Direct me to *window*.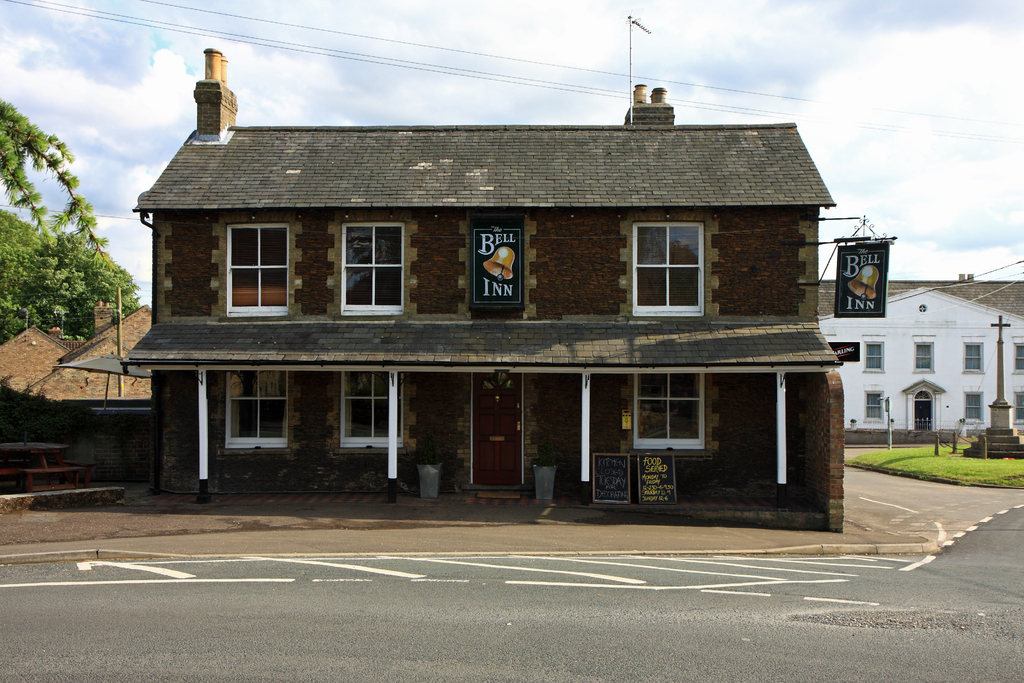
Direction: Rect(229, 367, 289, 452).
